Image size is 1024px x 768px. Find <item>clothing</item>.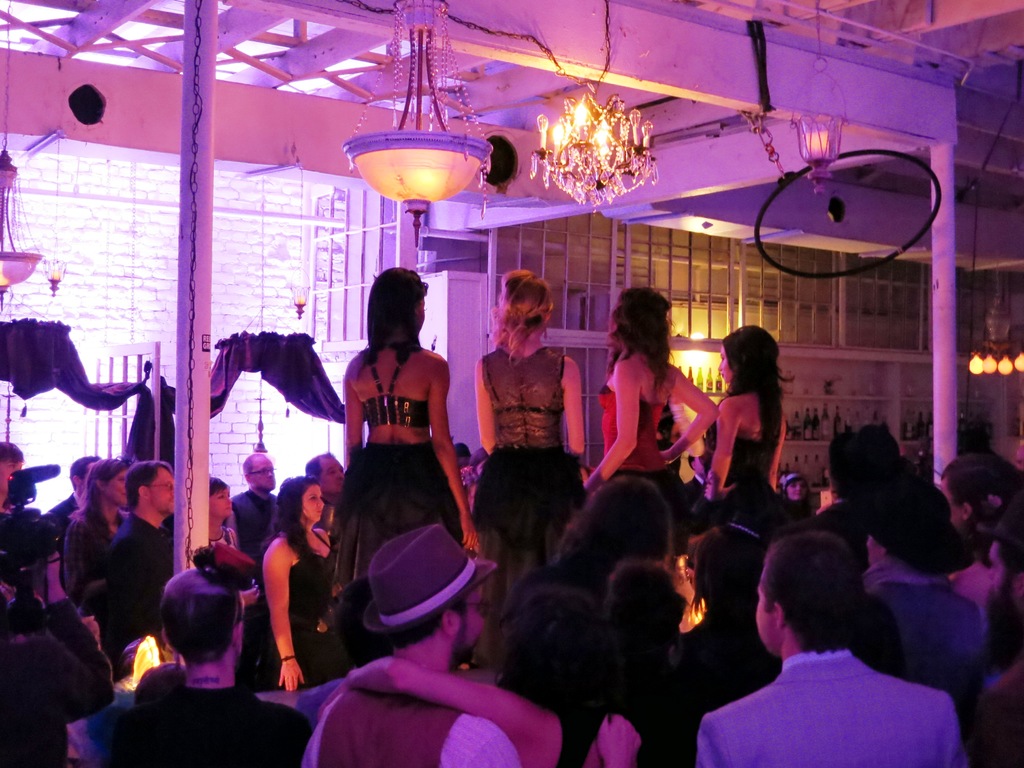
rect(714, 625, 959, 765).
